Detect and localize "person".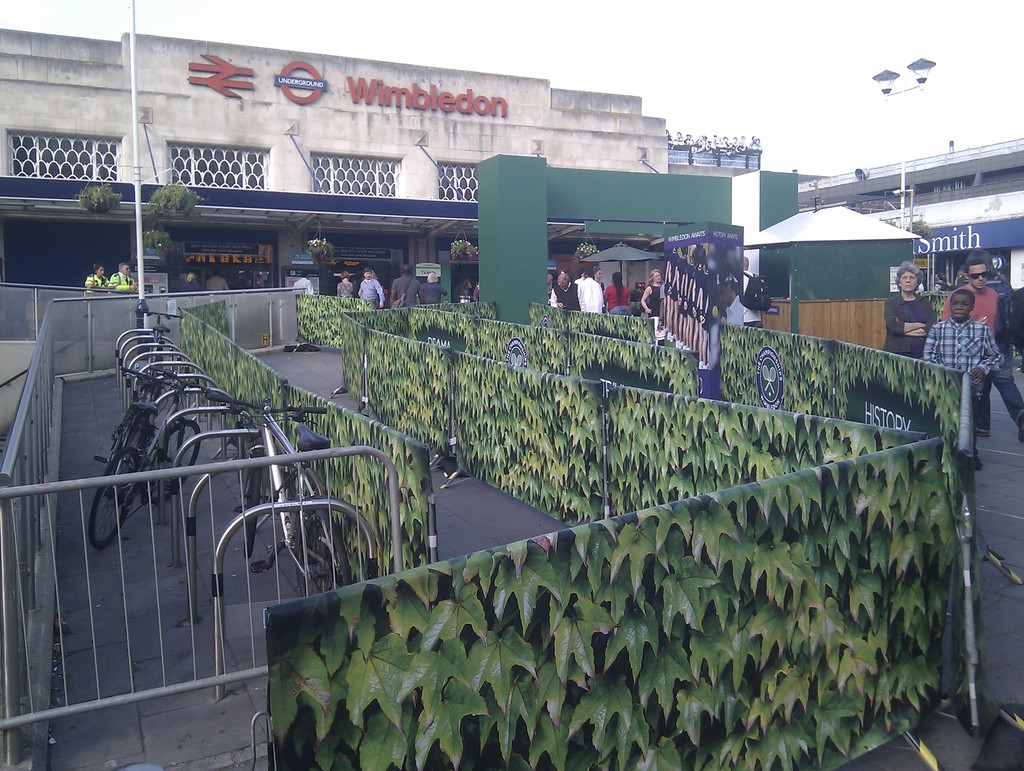
Localized at rect(454, 274, 470, 302).
